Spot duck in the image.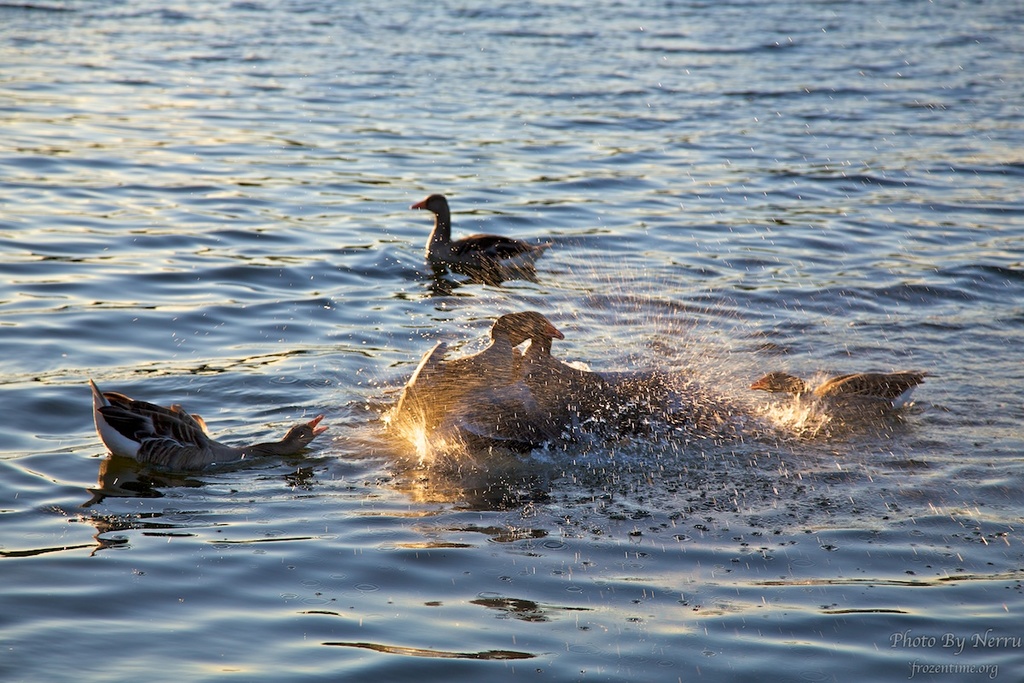
duck found at {"left": 382, "top": 320, "right": 610, "bottom": 454}.
